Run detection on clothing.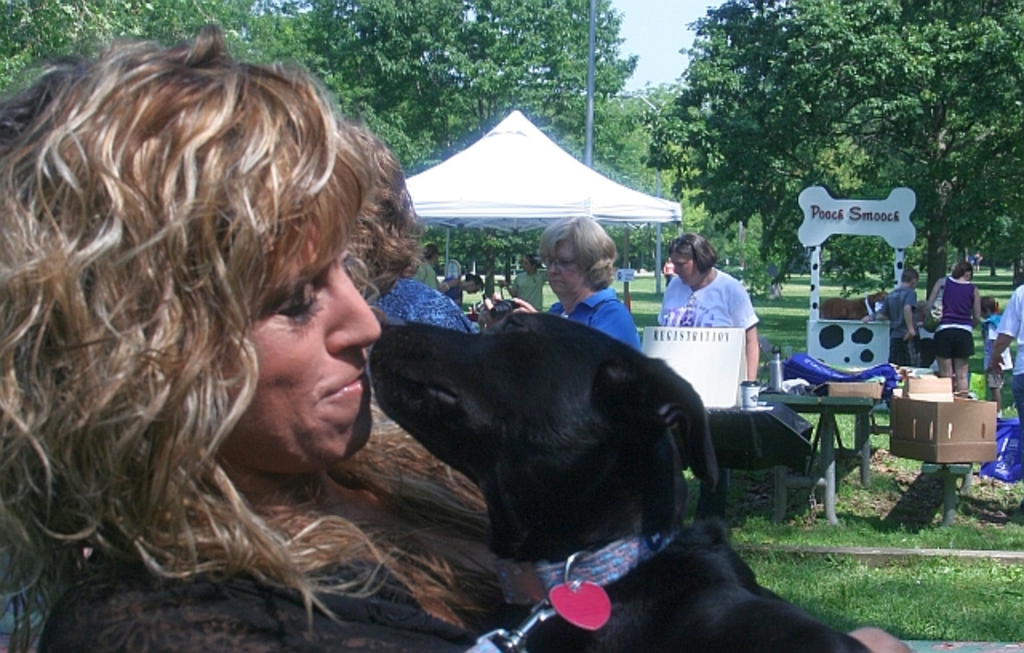
Result: (x1=880, y1=285, x2=918, y2=367).
